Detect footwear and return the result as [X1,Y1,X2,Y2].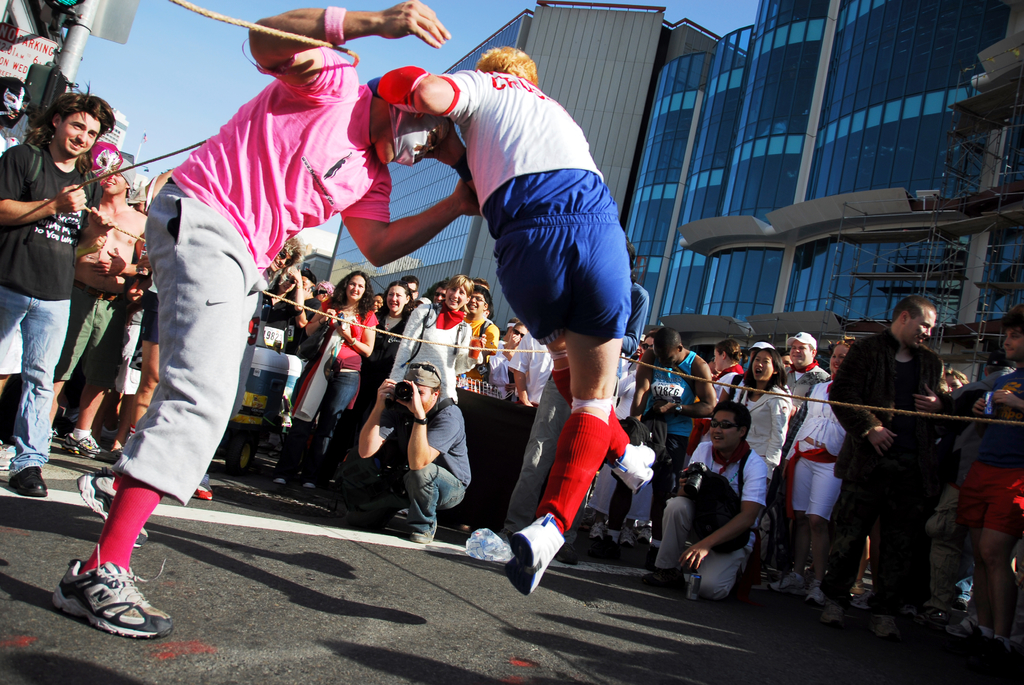
[801,581,832,610].
